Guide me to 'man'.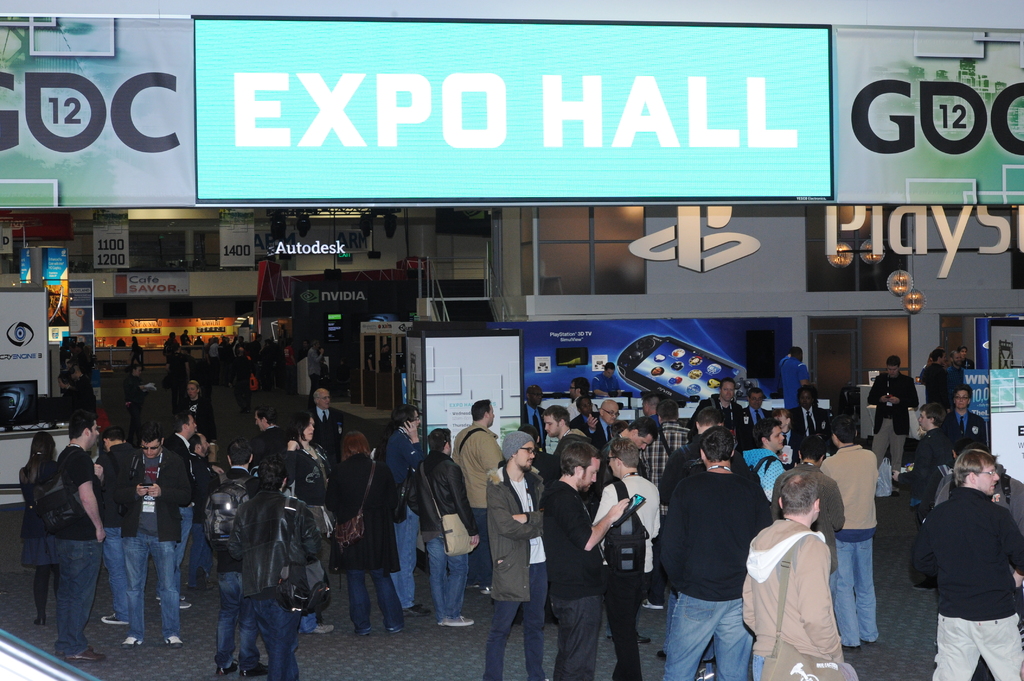
Guidance: locate(208, 339, 224, 370).
